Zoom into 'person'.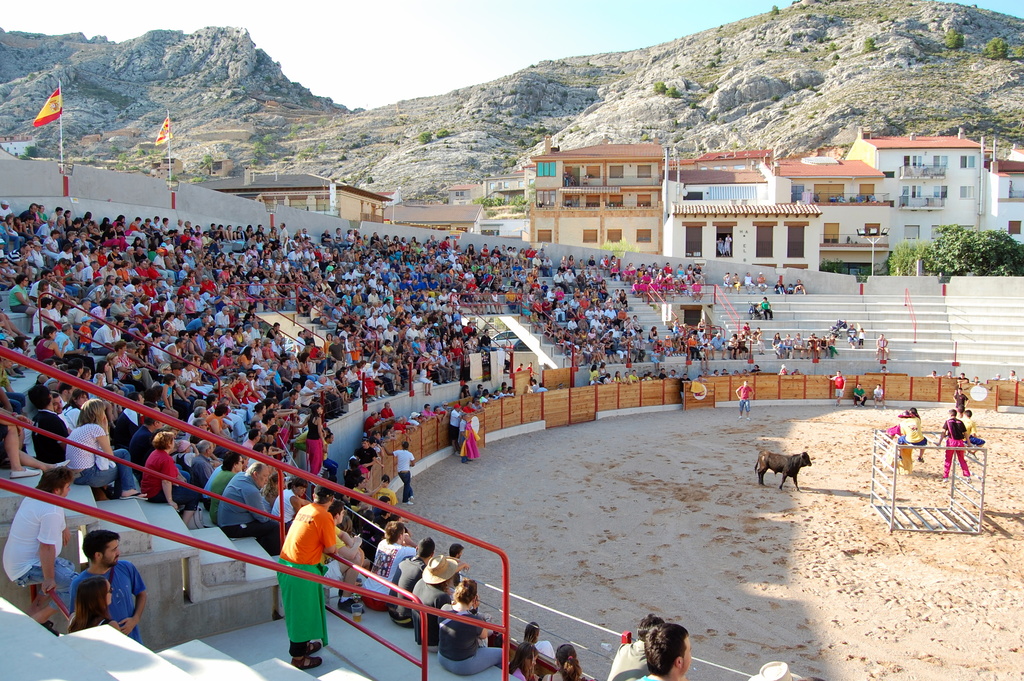
Zoom target: {"left": 732, "top": 379, "right": 750, "bottom": 411}.
